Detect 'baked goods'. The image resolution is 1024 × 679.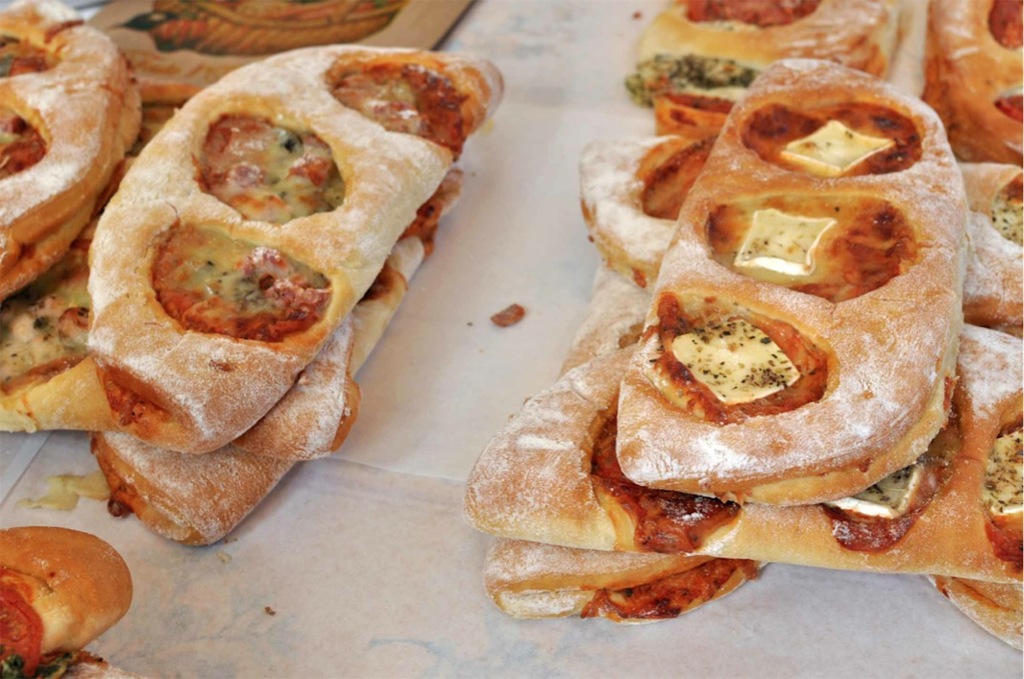
Rect(0, 528, 149, 678).
